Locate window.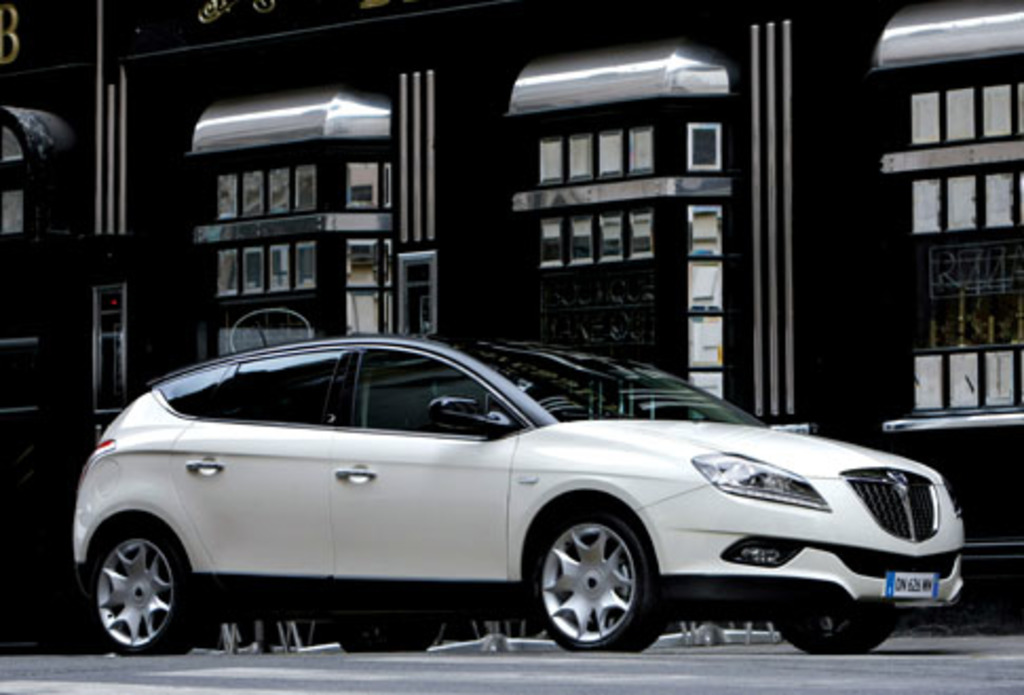
Bounding box: [left=868, top=8, right=1016, bottom=425].
